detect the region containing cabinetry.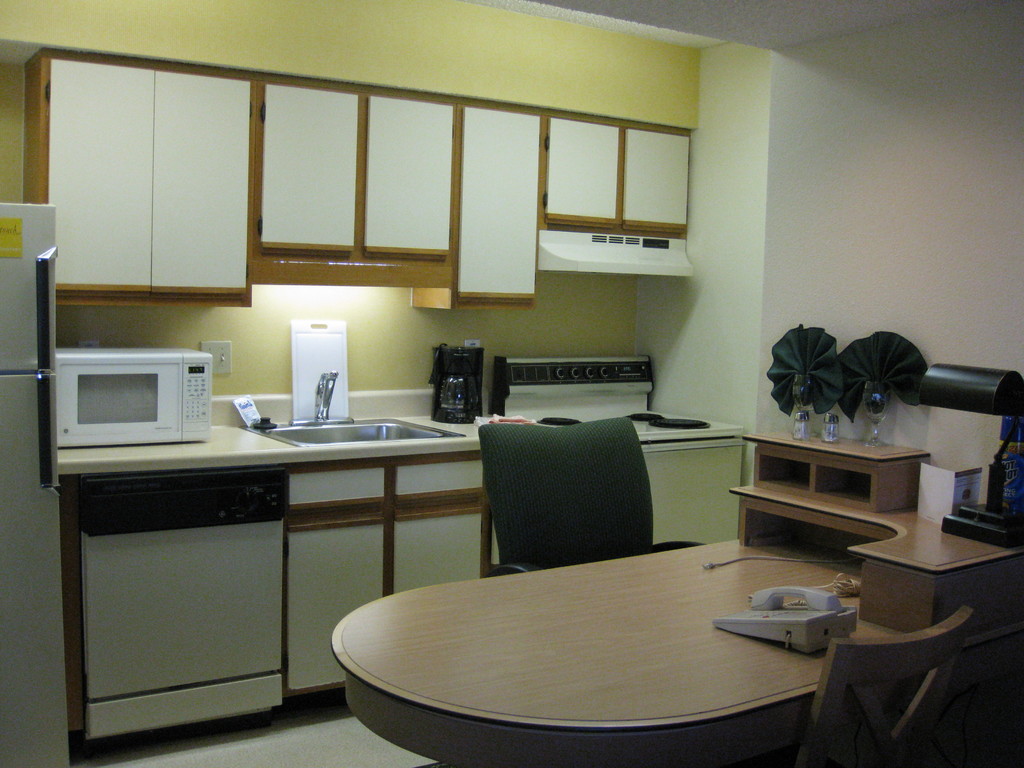
{"left": 150, "top": 77, "right": 244, "bottom": 292}.
